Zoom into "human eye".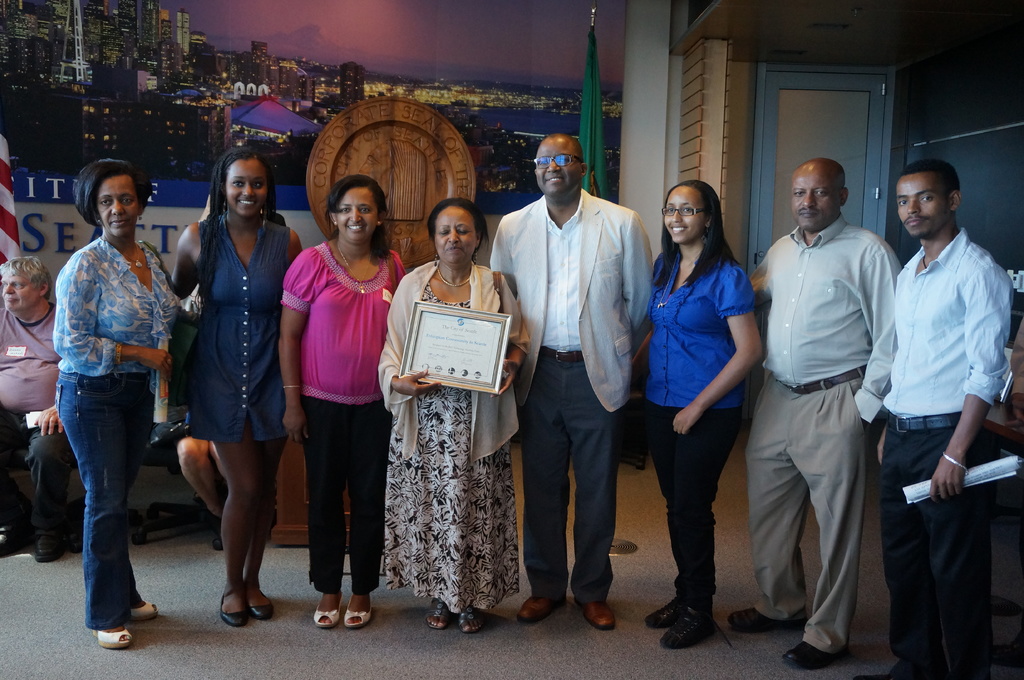
Zoom target: BBox(899, 198, 909, 207).
